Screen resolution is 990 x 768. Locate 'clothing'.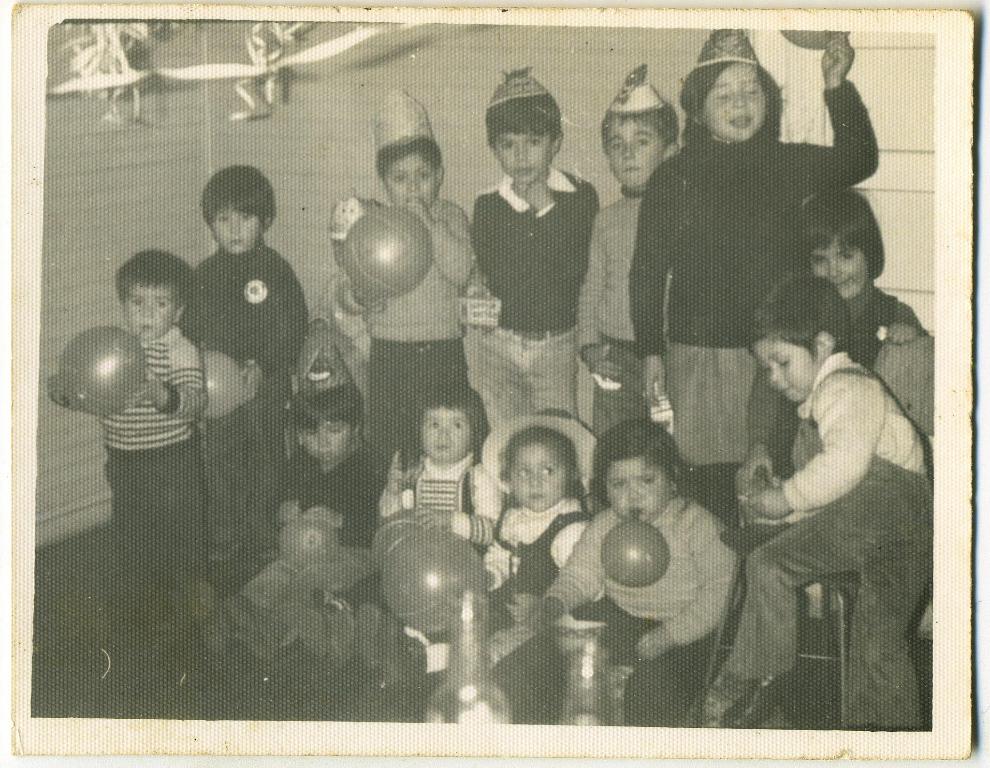
select_region(321, 201, 483, 447).
